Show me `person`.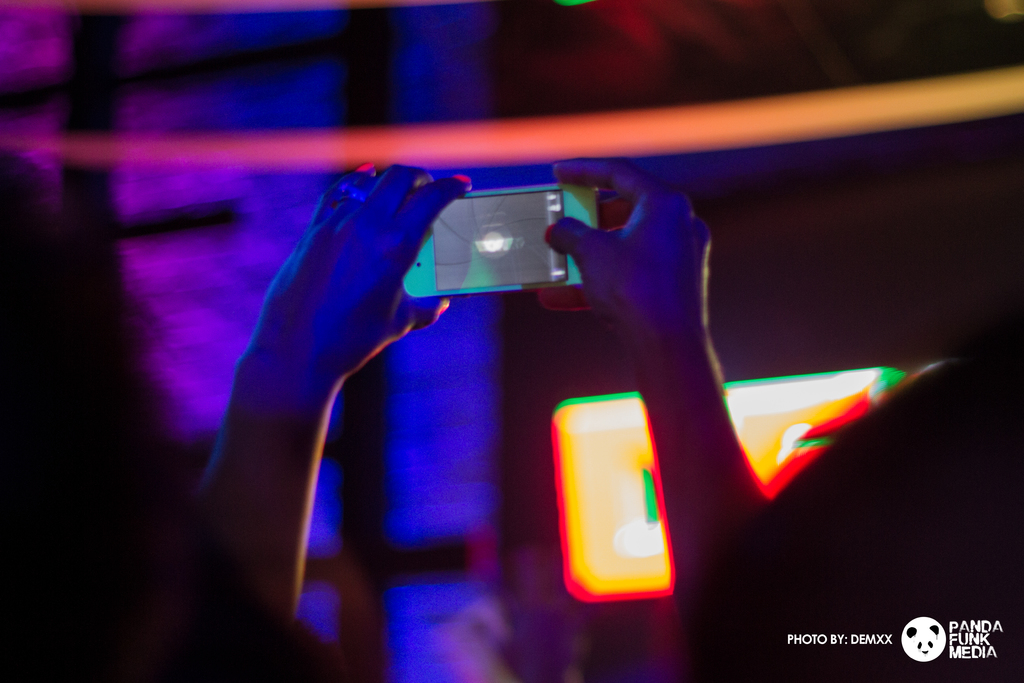
`person` is here: select_region(191, 148, 774, 682).
